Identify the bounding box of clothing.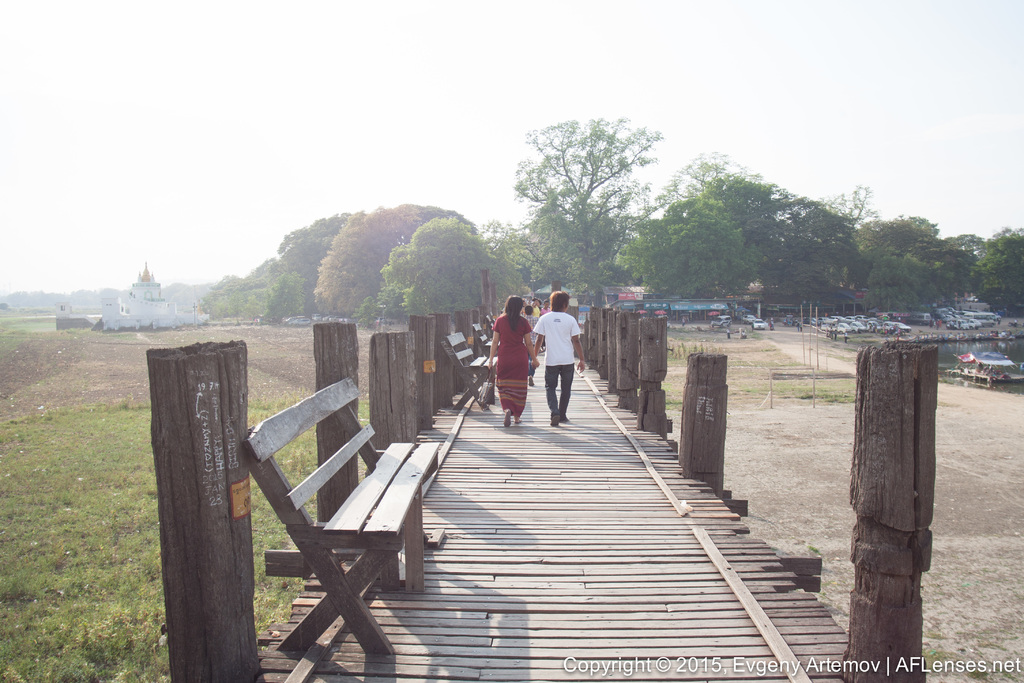
select_region(491, 312, 529, 413).
